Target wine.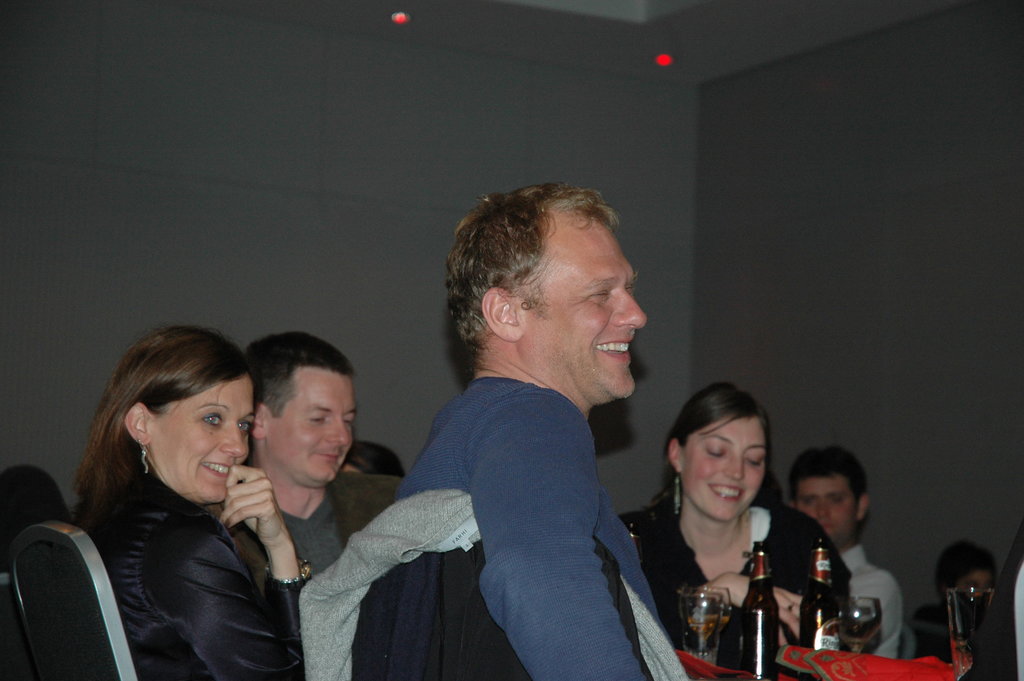
Target region: 688/614/727/630.
